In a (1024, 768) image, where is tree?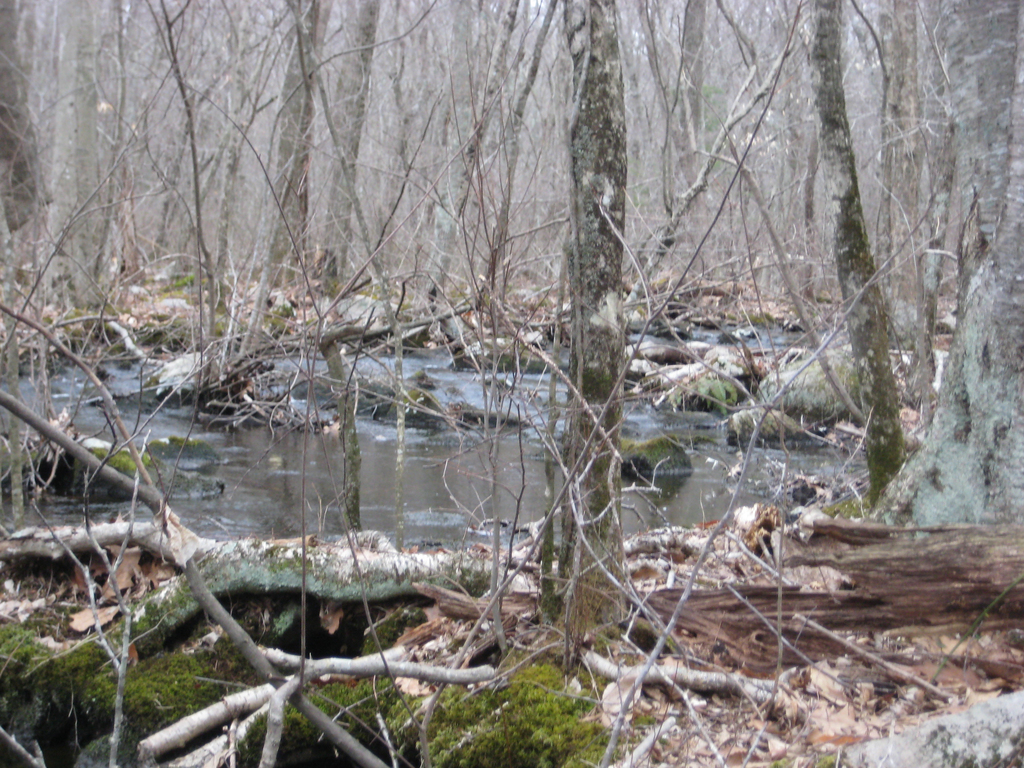
box=[0, 0, 71, 526].
